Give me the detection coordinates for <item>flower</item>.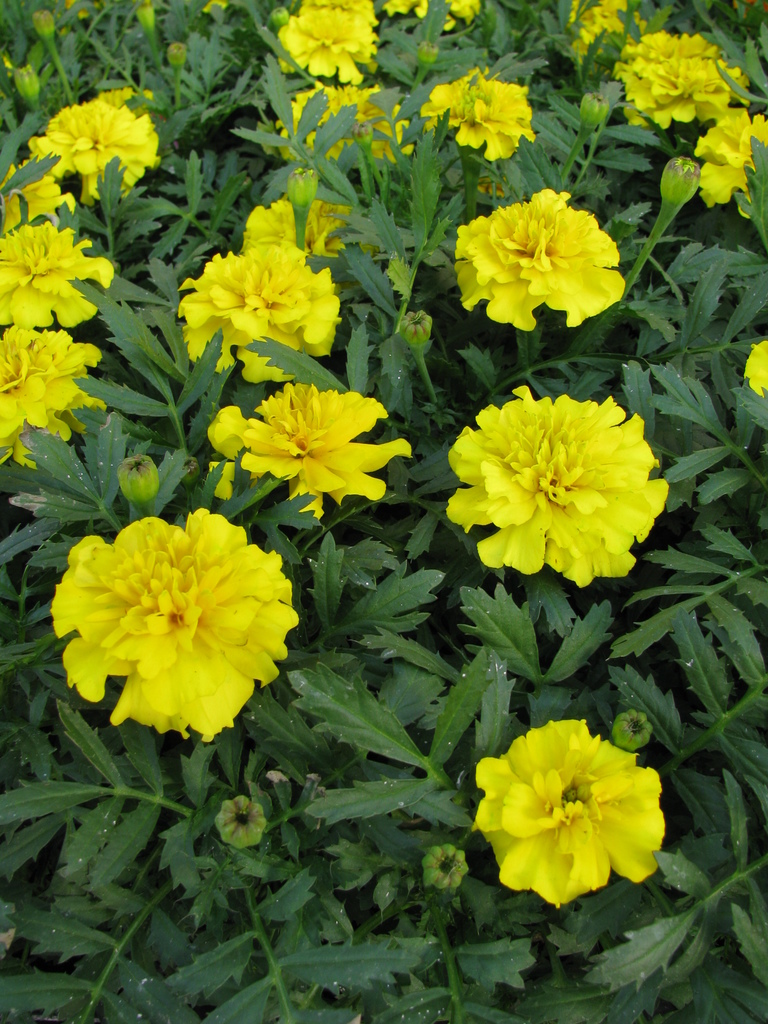
left=257, top=1, right=374, bottom=84.
